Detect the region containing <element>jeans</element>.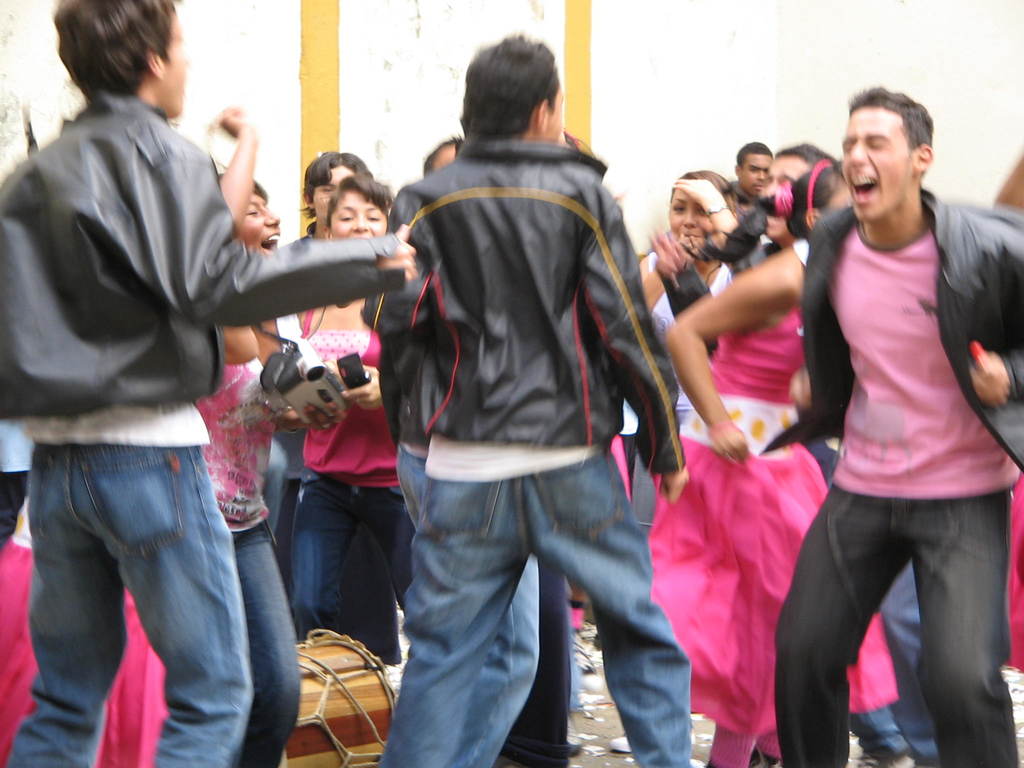
{"x1": 377, "y1": 476, "x2": 692, "y2": 765}.
